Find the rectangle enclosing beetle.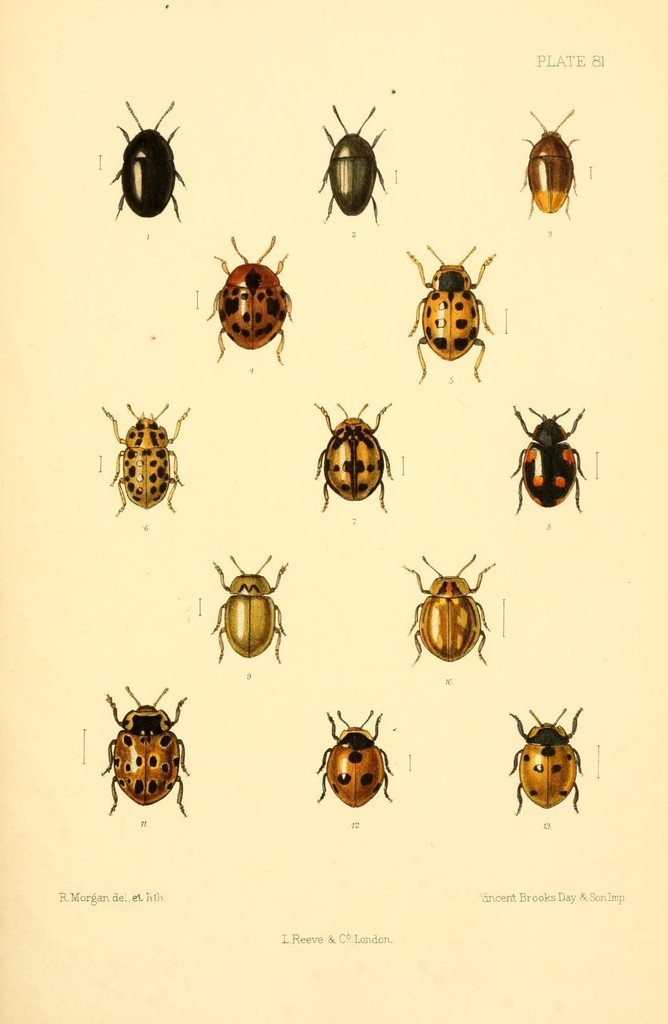
BBox(306, 402, 394, 512).
